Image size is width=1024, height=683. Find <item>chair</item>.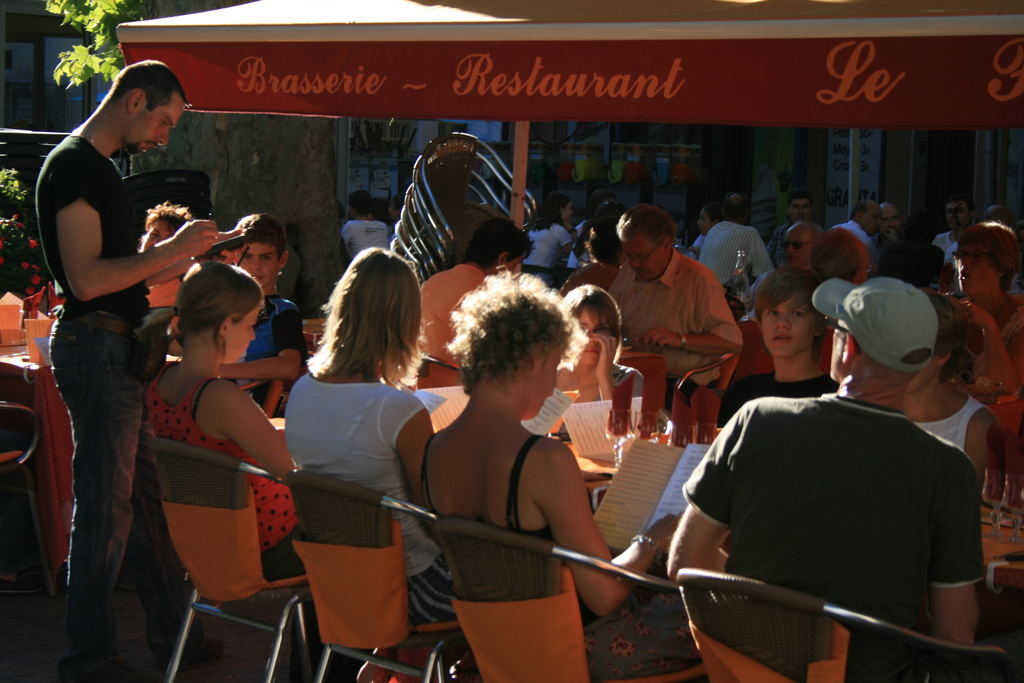
[left=436, top=516, right=703, bottom=682].
